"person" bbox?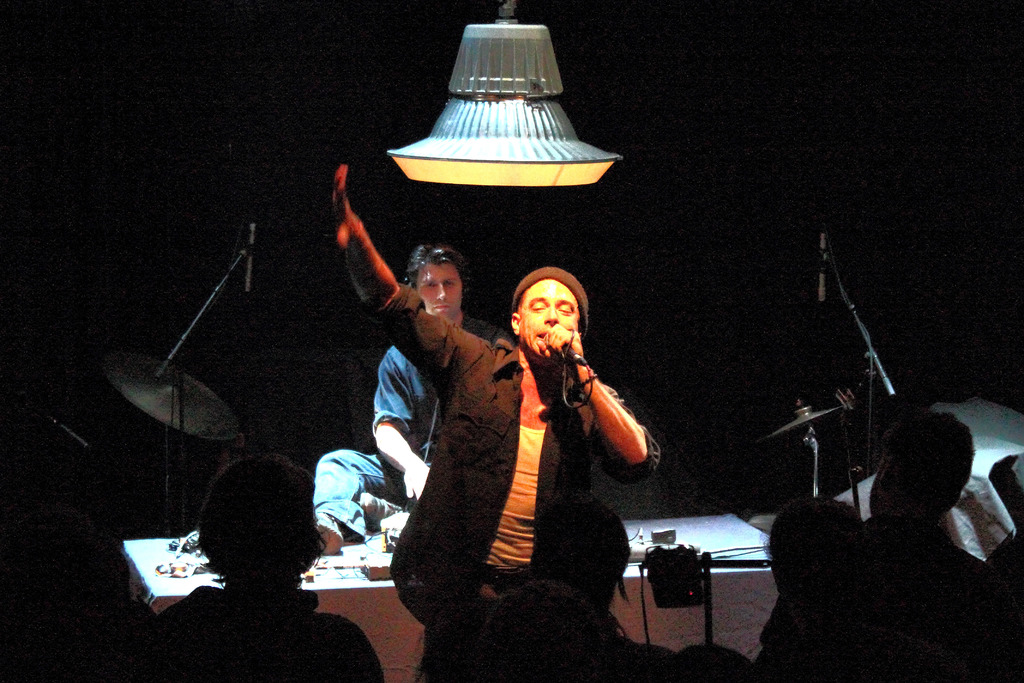
[left=653, top=641, right=750, bottom=681]
